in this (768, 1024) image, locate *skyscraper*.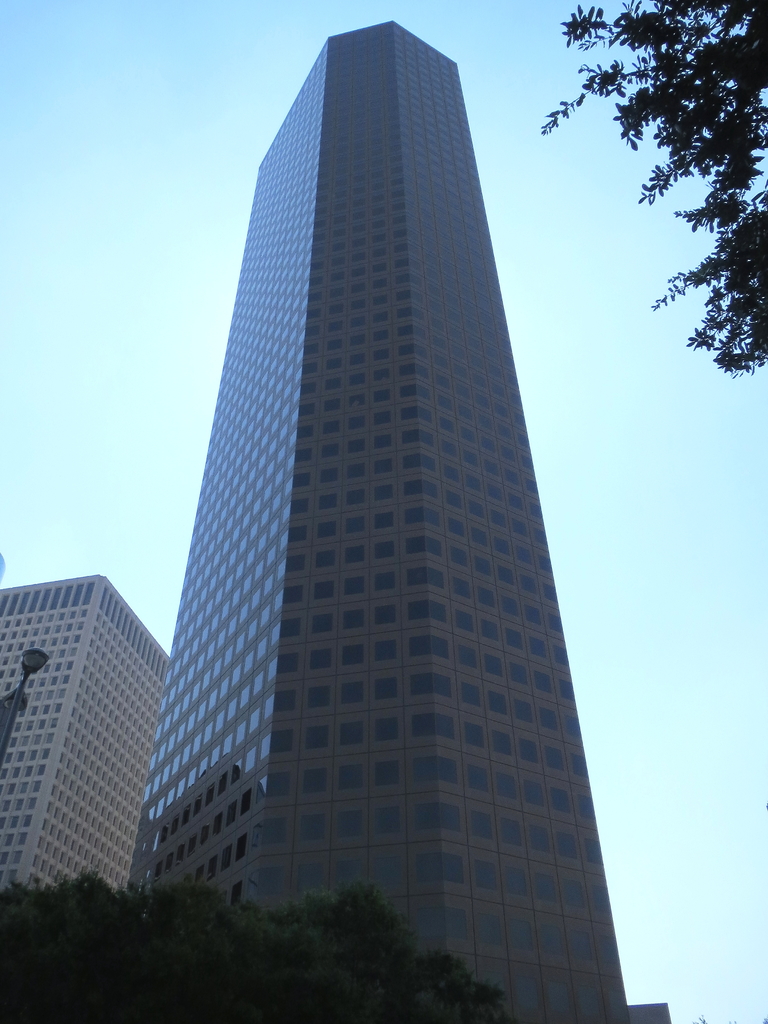
Bounding box: bbox(124, 11, 667, 1023).
